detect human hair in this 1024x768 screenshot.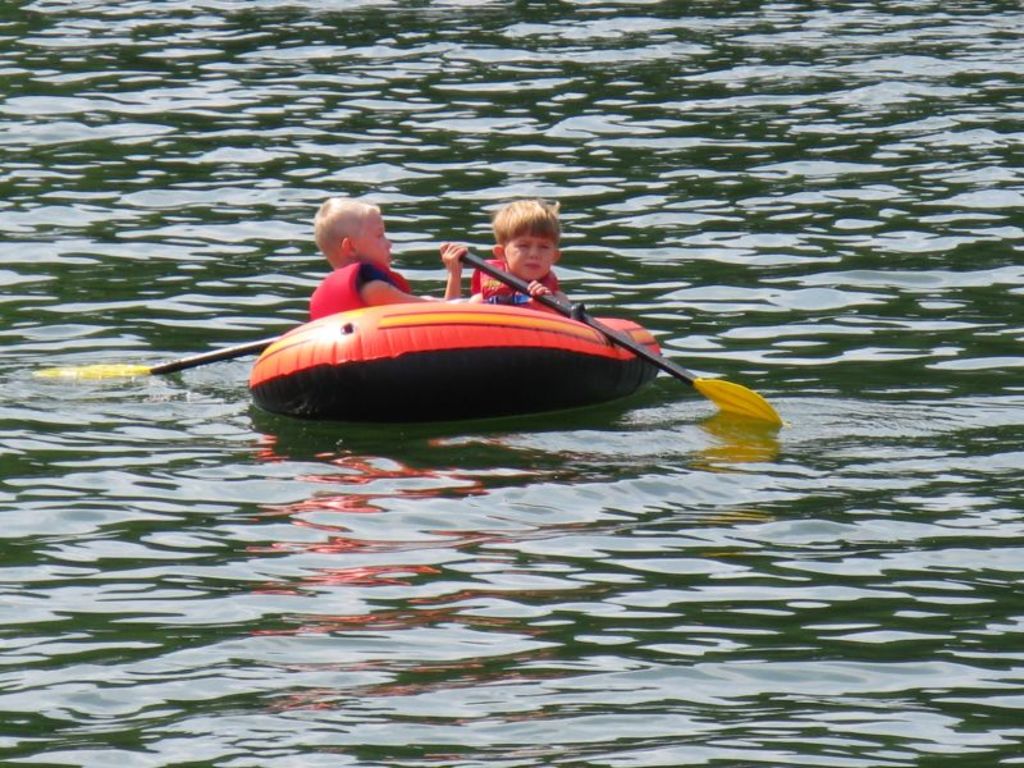
Detection: bbox(492, 191, 577, 261).
